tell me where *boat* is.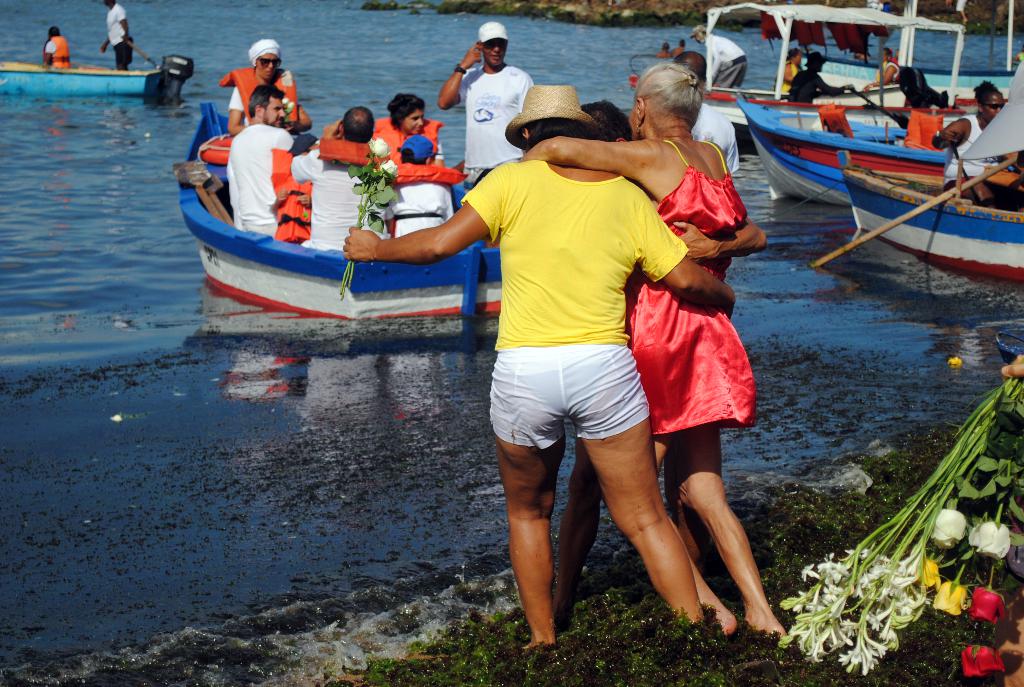
*boat* is at (left=184, top=104, right=517, bottom=319).
